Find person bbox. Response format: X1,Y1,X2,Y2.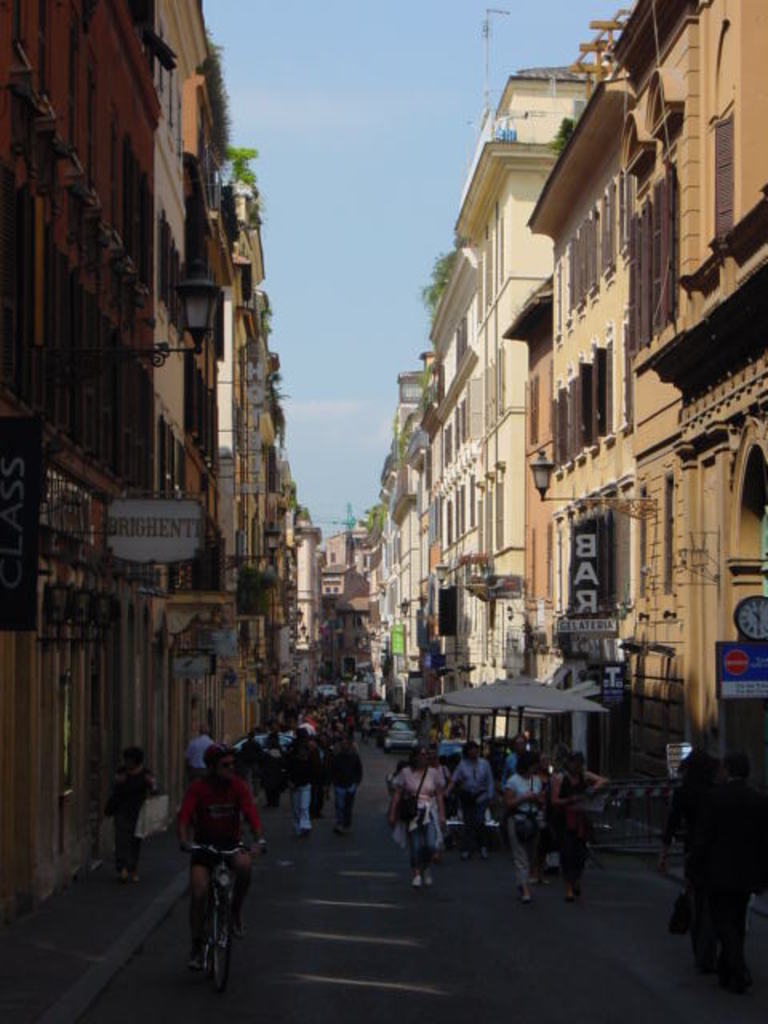
648,752,725,896.
